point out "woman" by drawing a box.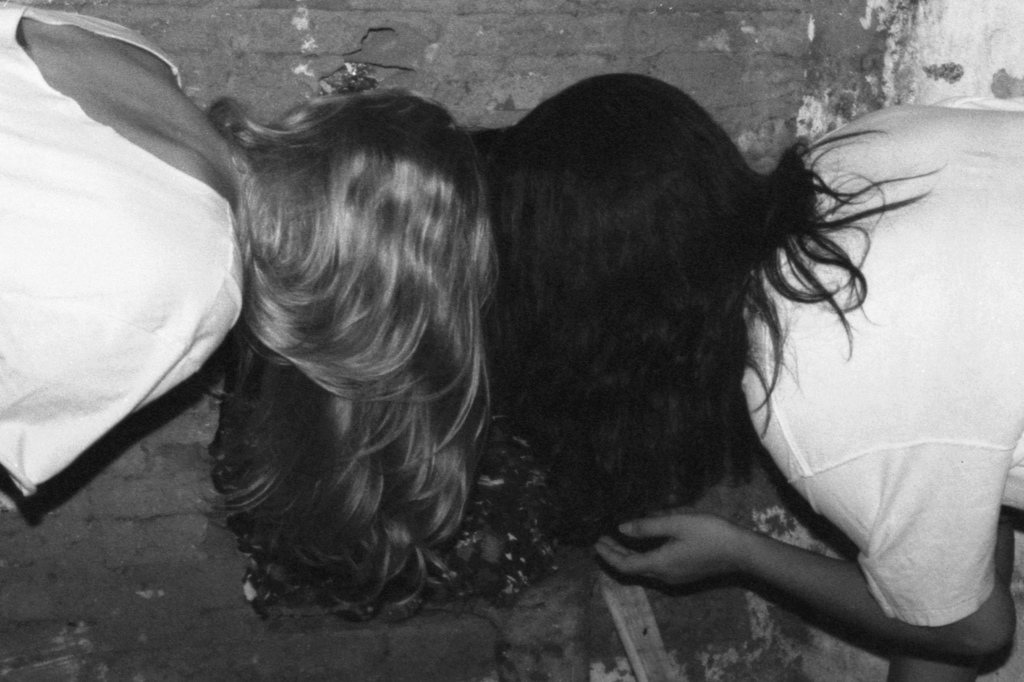
485:69:1023:681.
